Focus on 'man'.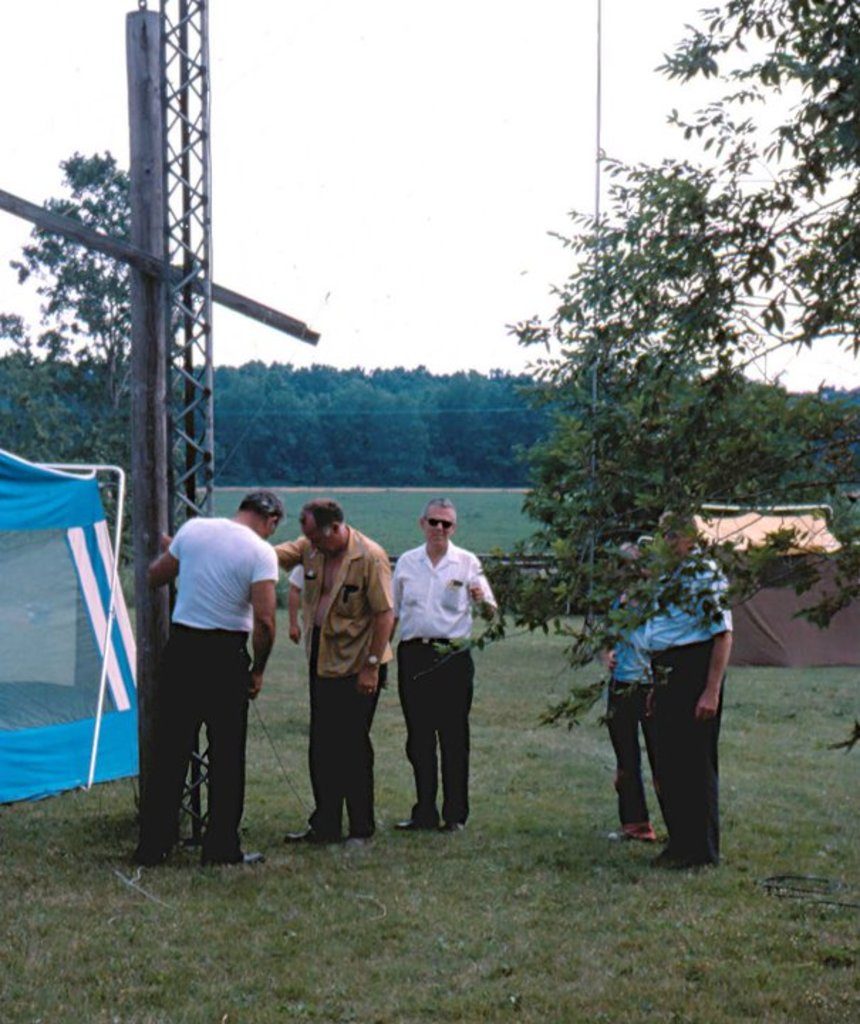
Focused at box(640, 508, 732, 872).
